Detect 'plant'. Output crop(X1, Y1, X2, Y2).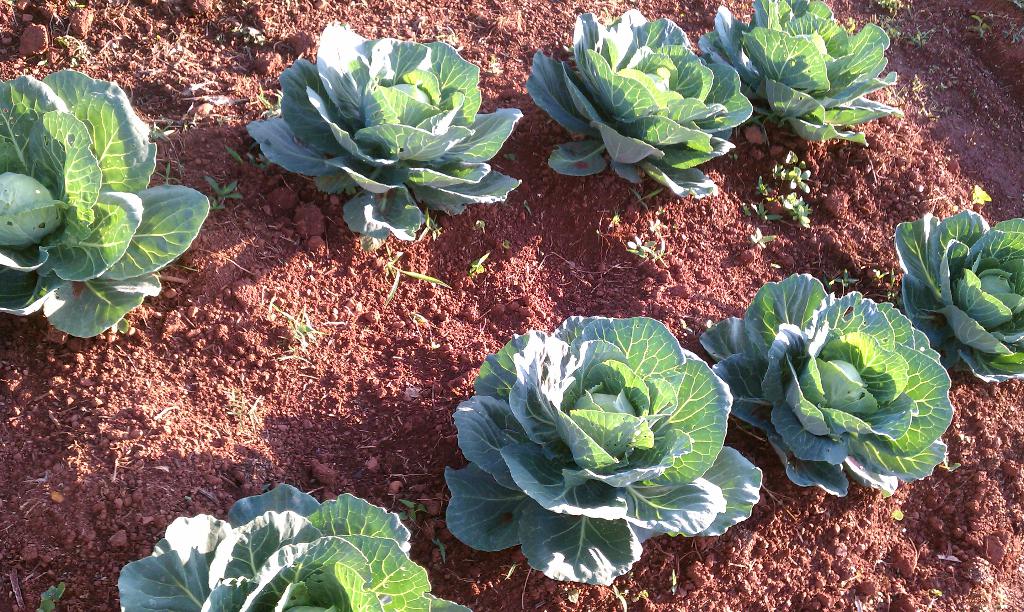
crop(435, 538, 449, 566).
